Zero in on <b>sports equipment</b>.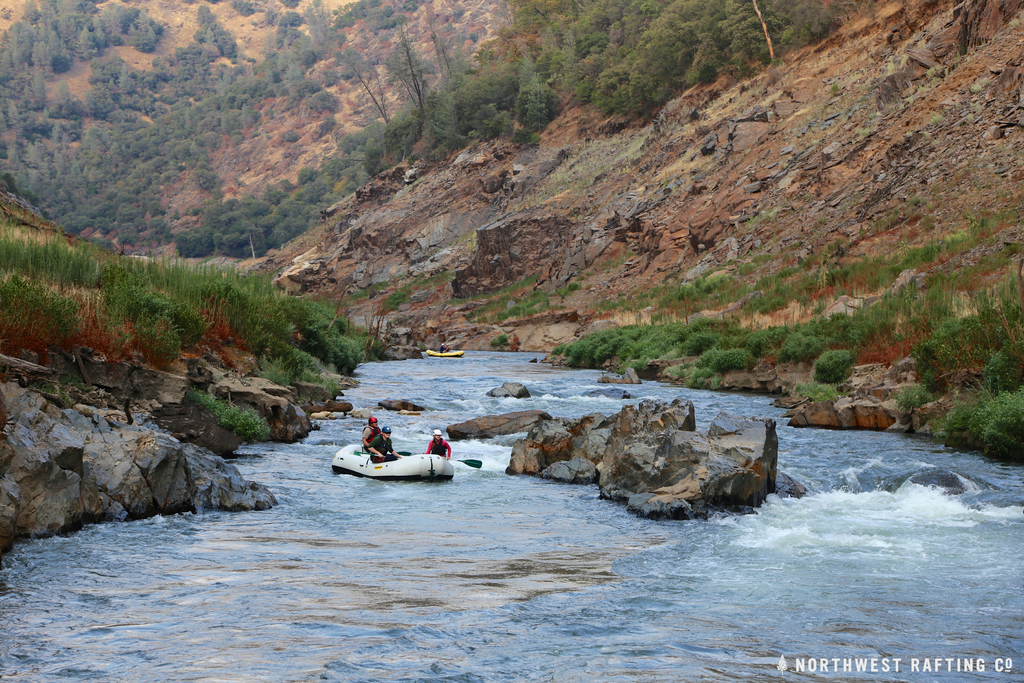
Zeroed in: region(428, 427, 445, 440).
